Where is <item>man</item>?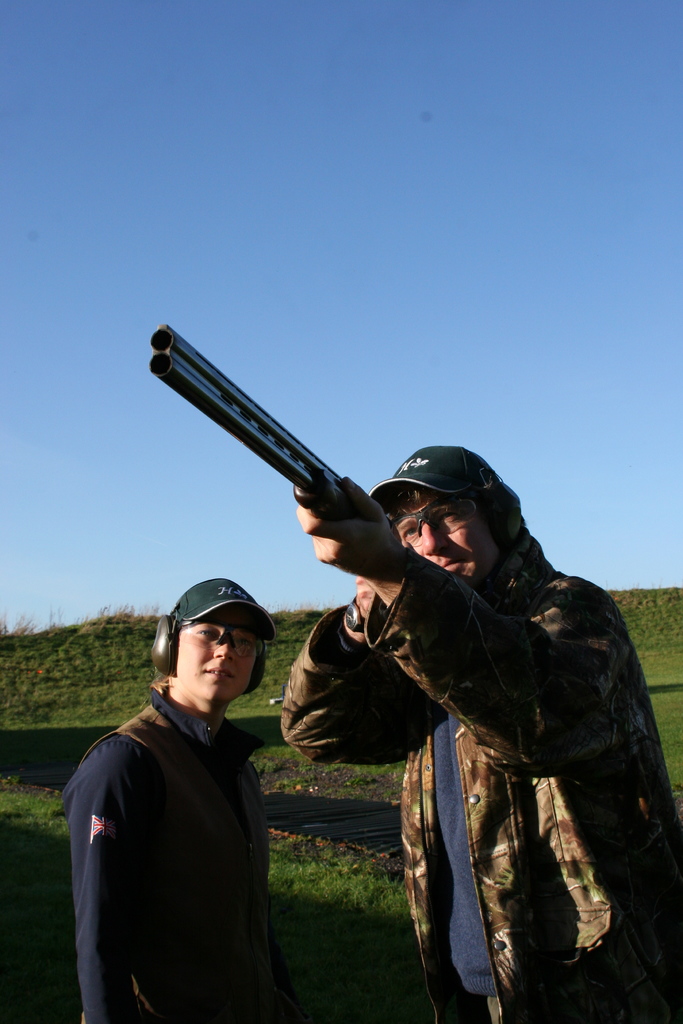
64:568:279:1023.
